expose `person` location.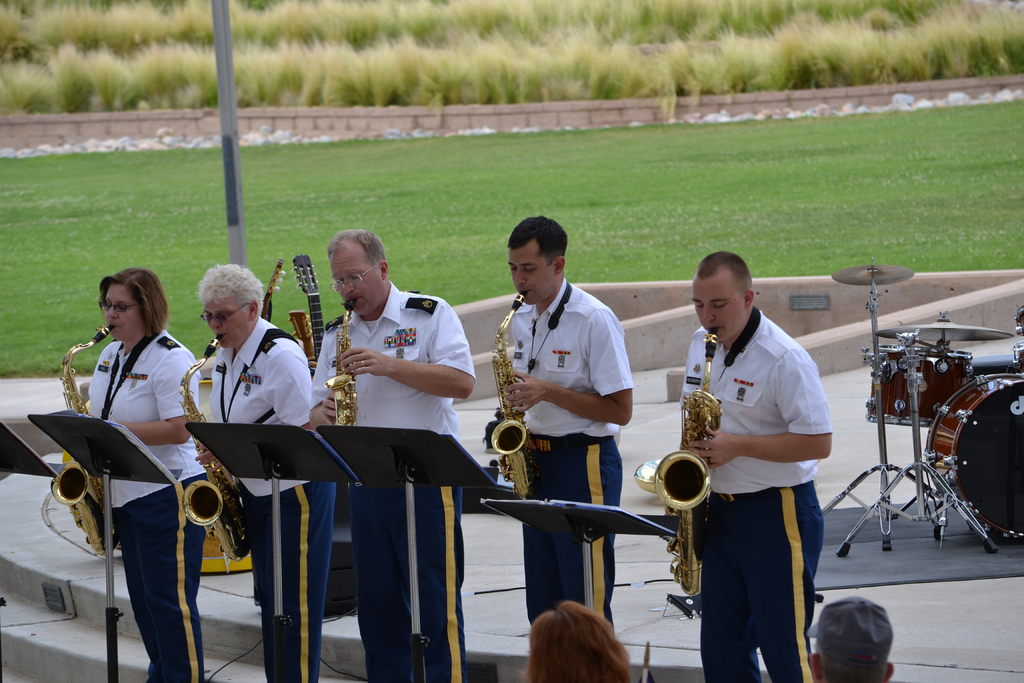
Exposed at locate(200, 264, 338, 682).
